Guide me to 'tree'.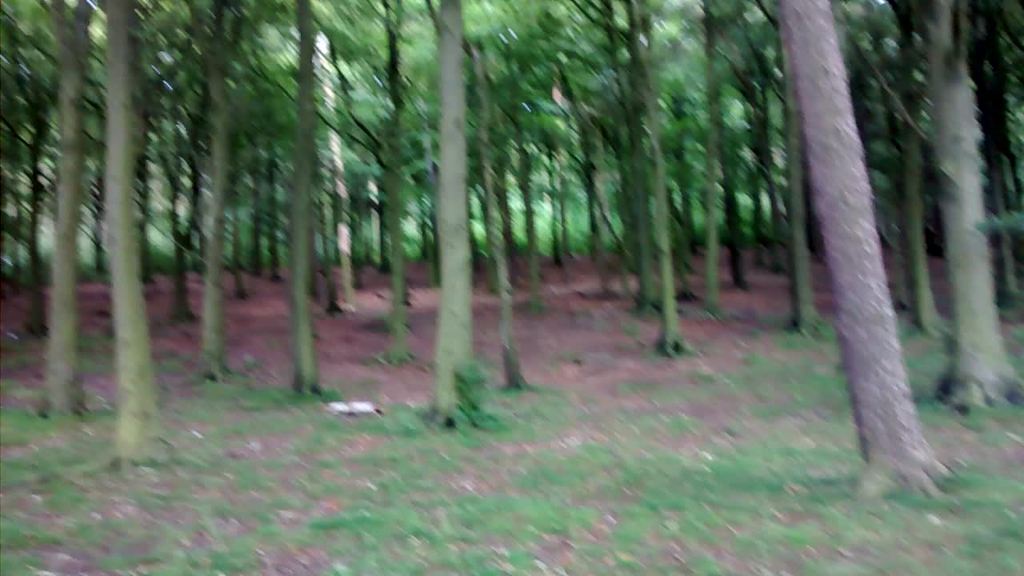
Guidance: select_region(732, 0, 974, 472).
